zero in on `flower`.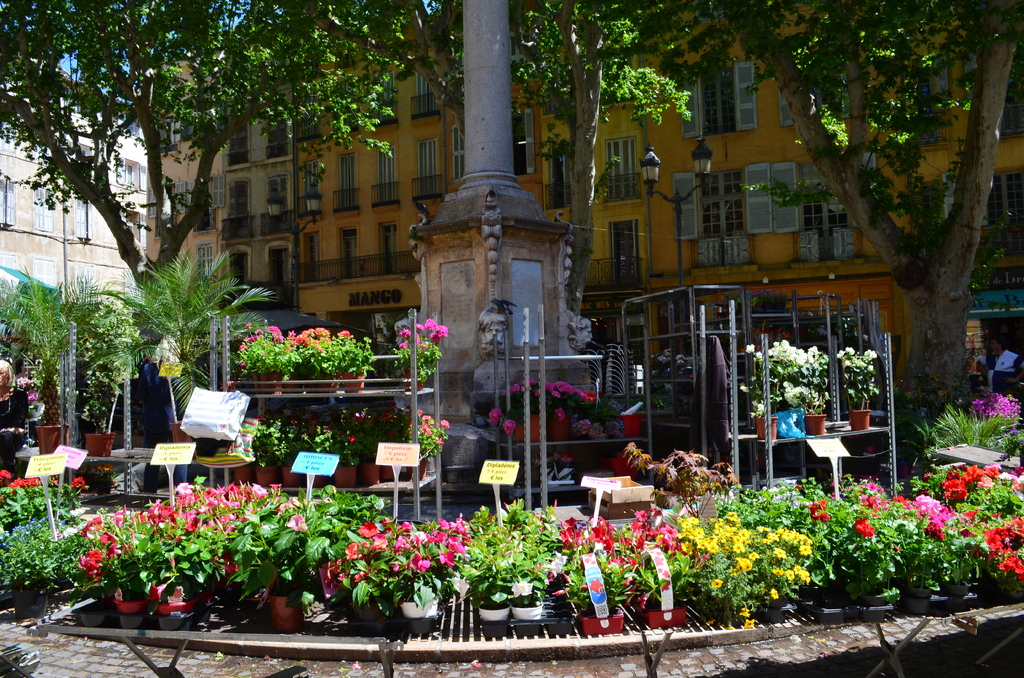
Zeroed in: 111/587/125/600.
